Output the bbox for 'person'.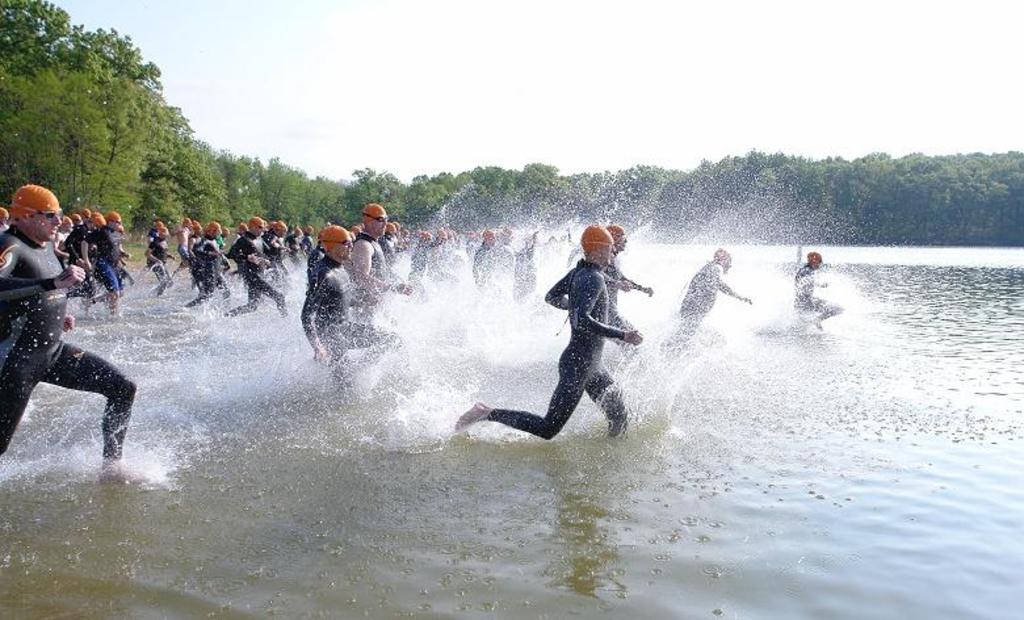
select_region(789, 252, 840, 335).
